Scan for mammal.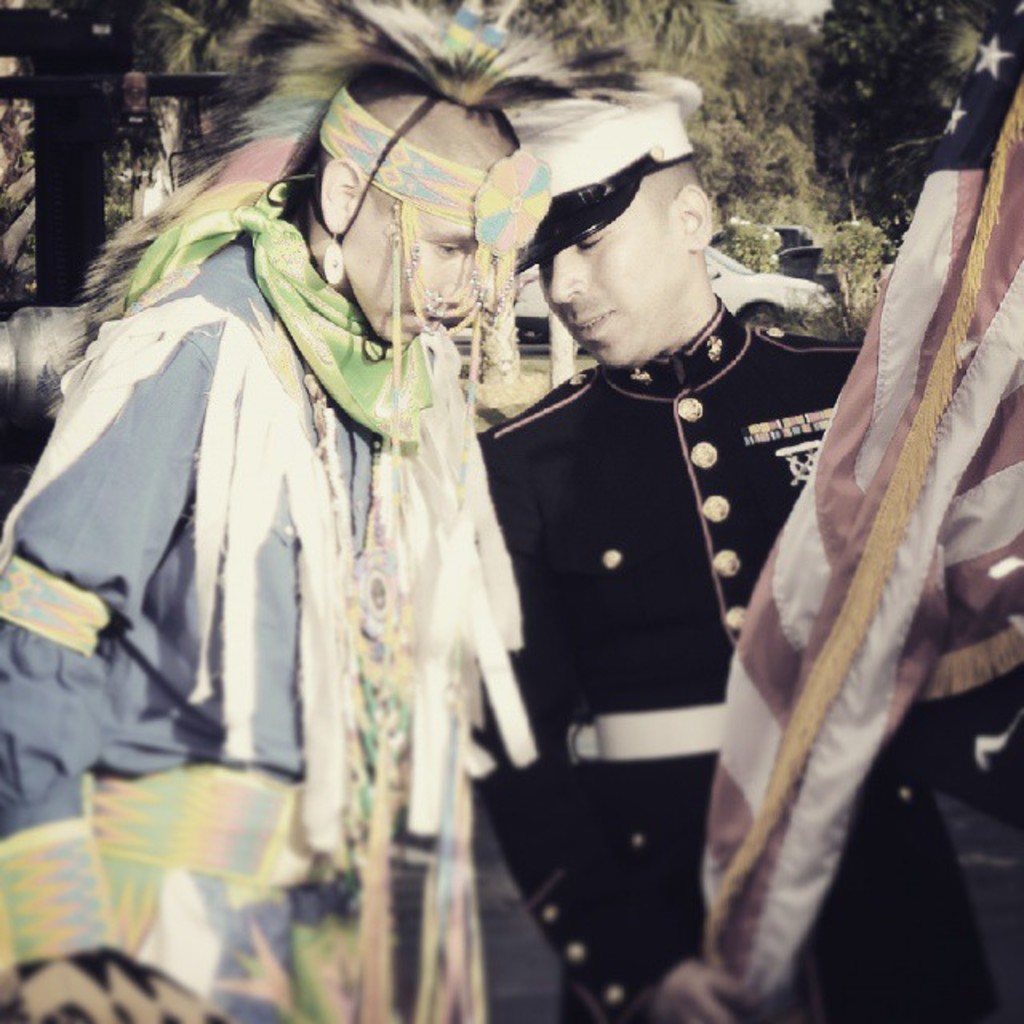
Scan result: 469, 98, 1022, 1022.
